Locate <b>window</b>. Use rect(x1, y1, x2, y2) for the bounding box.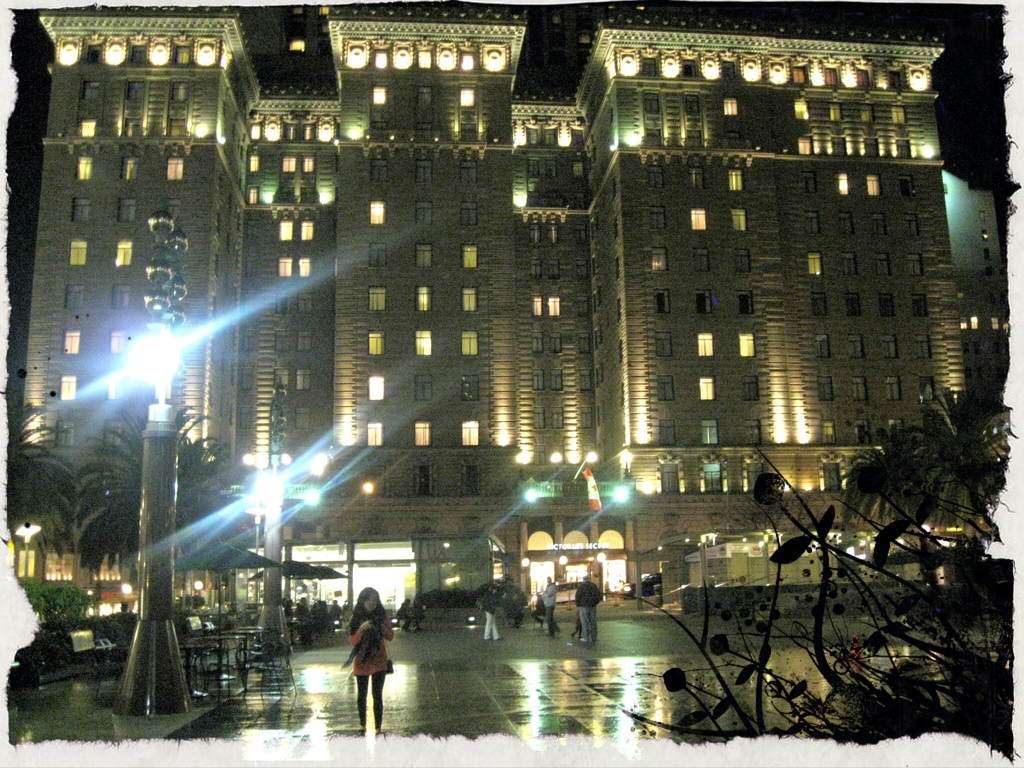
rect(366, 202, 386, 233).
